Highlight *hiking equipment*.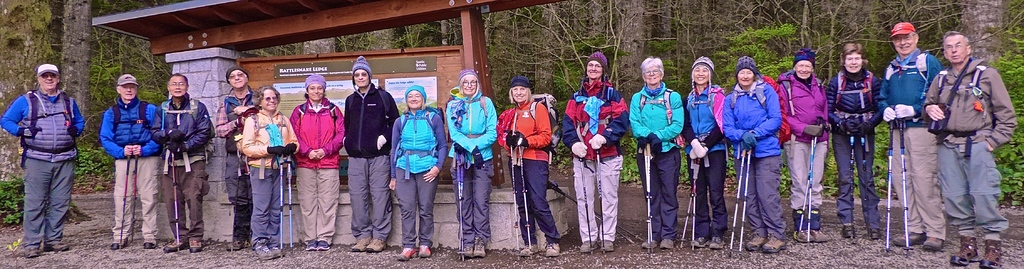
Highlighted region: bbox=[885, 106, 895, 253].
